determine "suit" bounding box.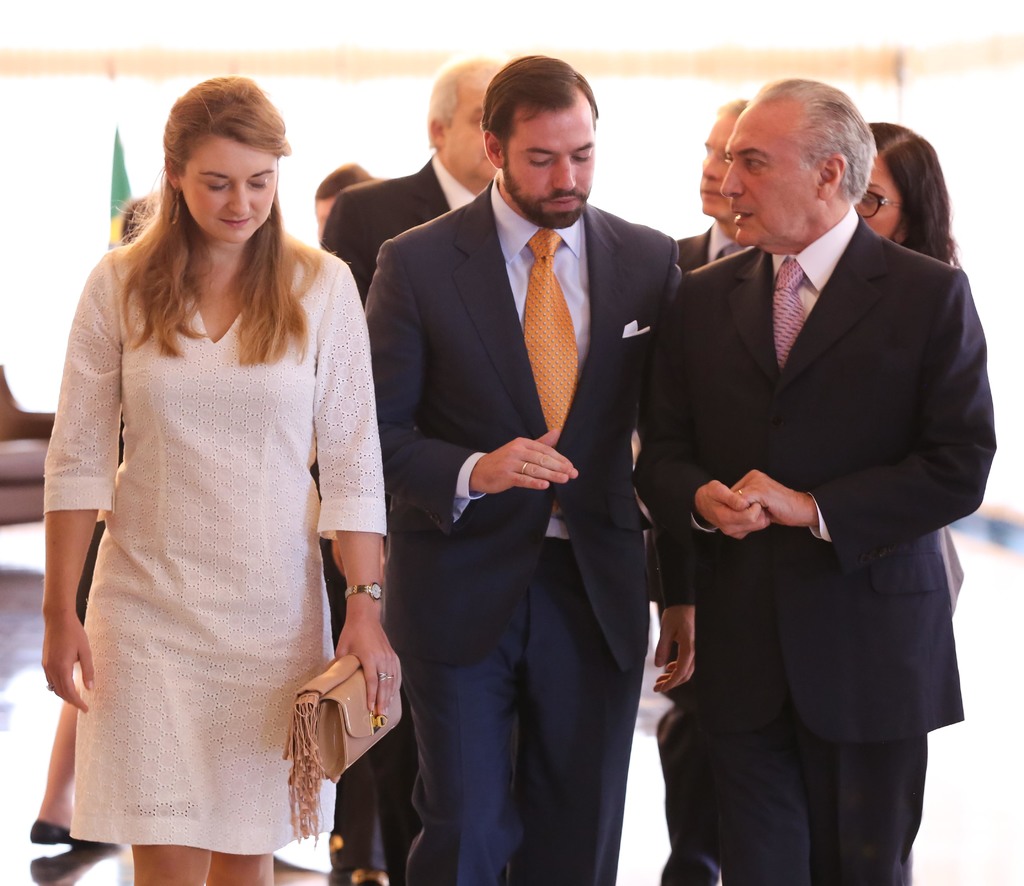
Determined: 666, 219, 721, 885.
